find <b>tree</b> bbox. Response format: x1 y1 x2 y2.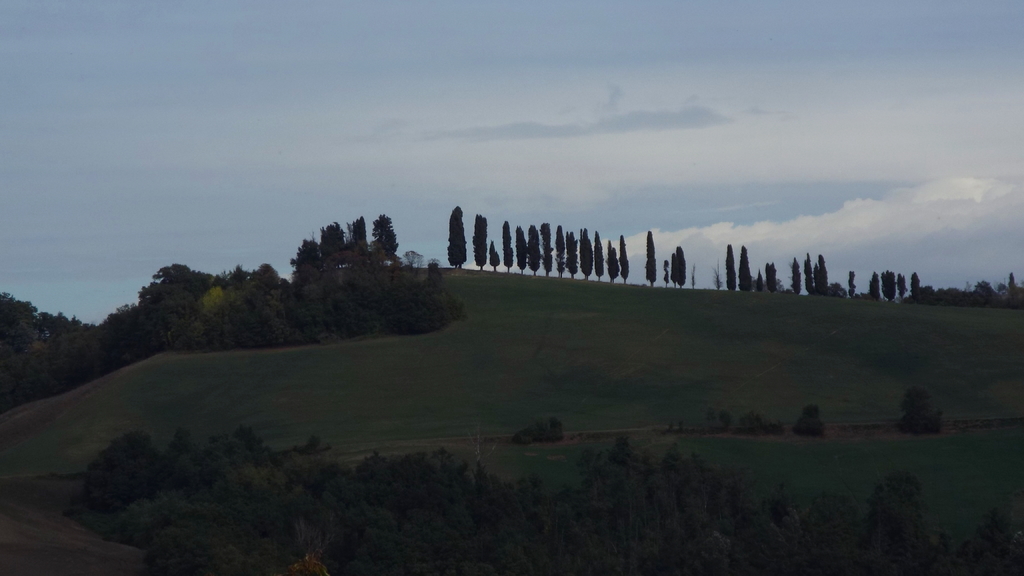
543 222 552 280.
